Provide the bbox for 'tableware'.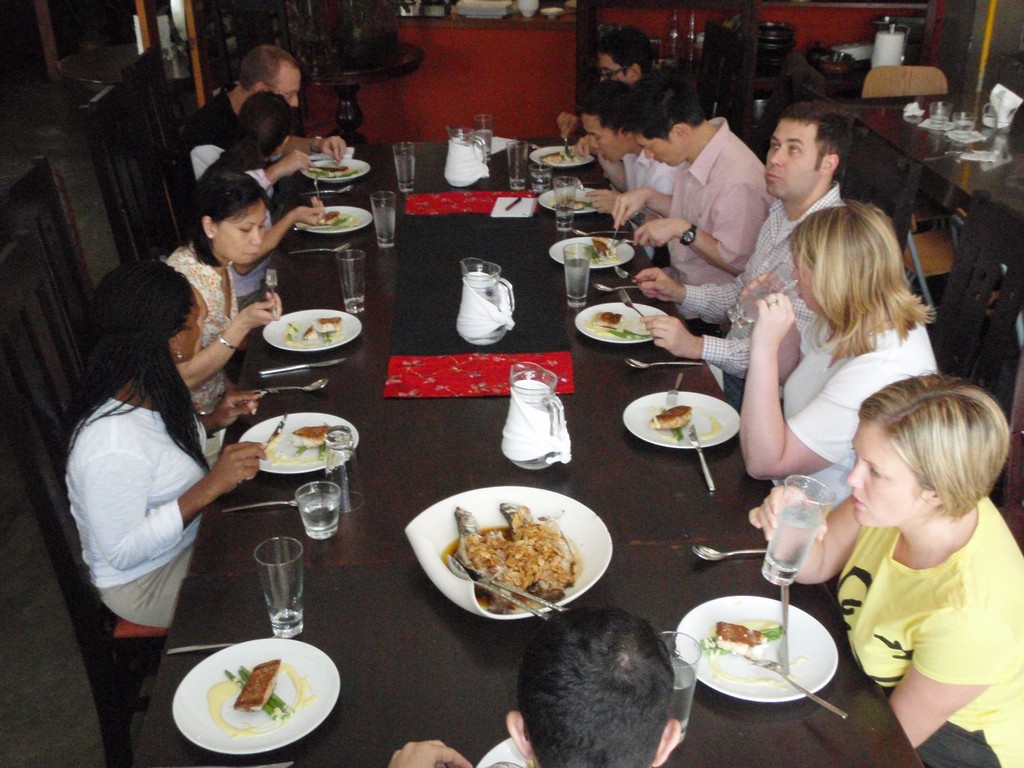
pyautogui.locateOnScreen(609, 217, 620, 249).
